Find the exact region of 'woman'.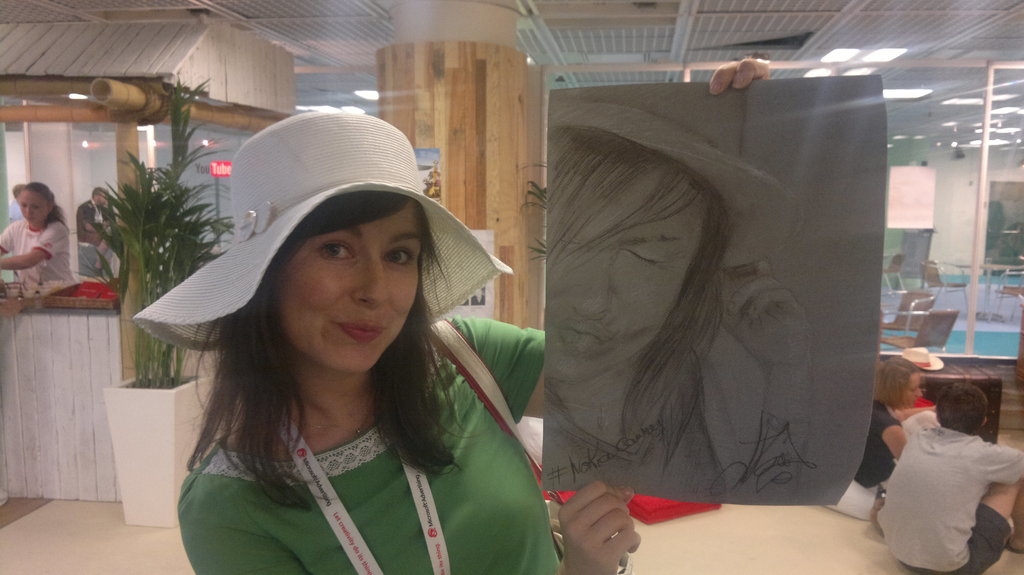
Exact region: (left=0, top=179, right=76, bottom=295).
